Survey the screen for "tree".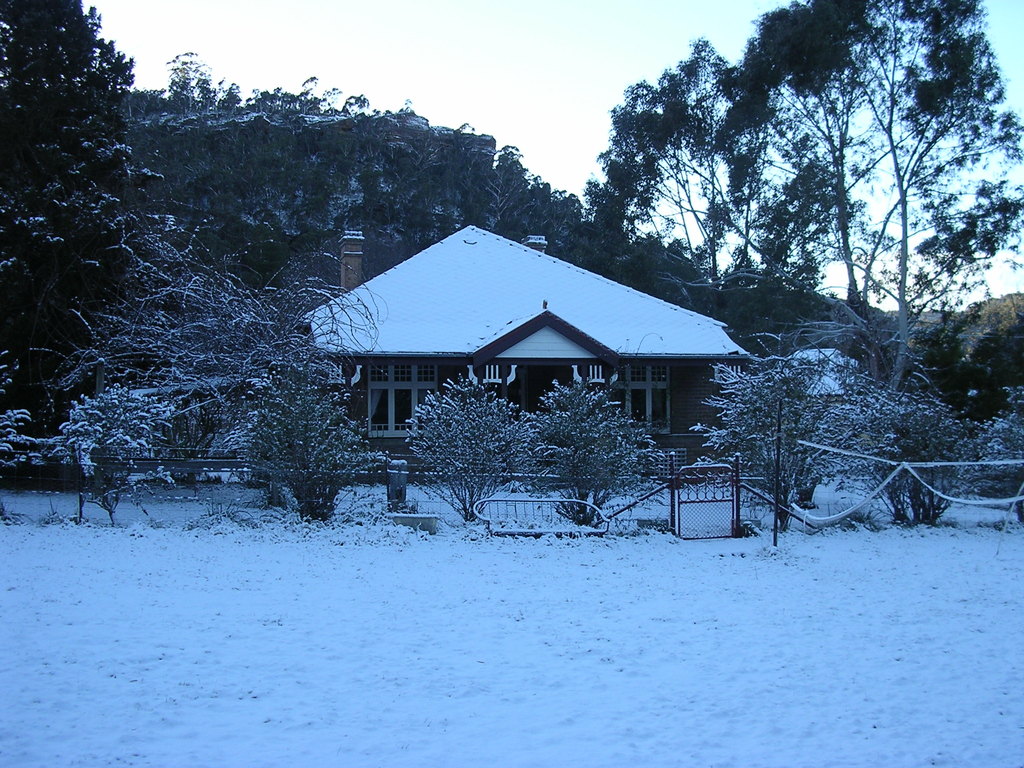
Survey found: <bbox>564, 30, 888, 344</bbox>.
